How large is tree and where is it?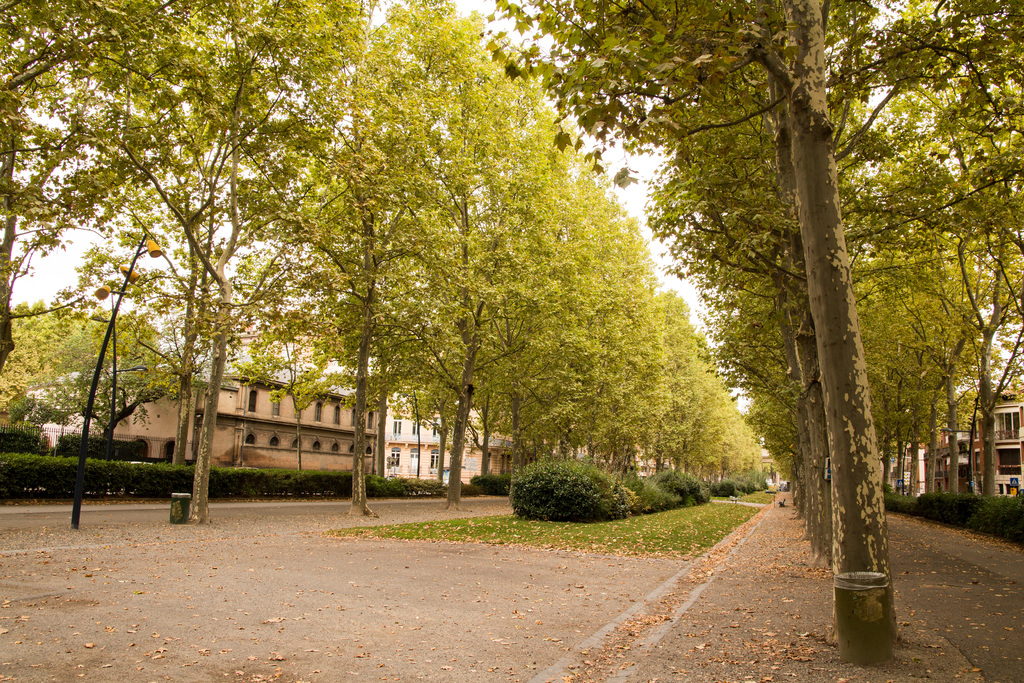
Bounding box: {"x1": 256, "y1": 200, "x2": 400, "y2": 464}.
